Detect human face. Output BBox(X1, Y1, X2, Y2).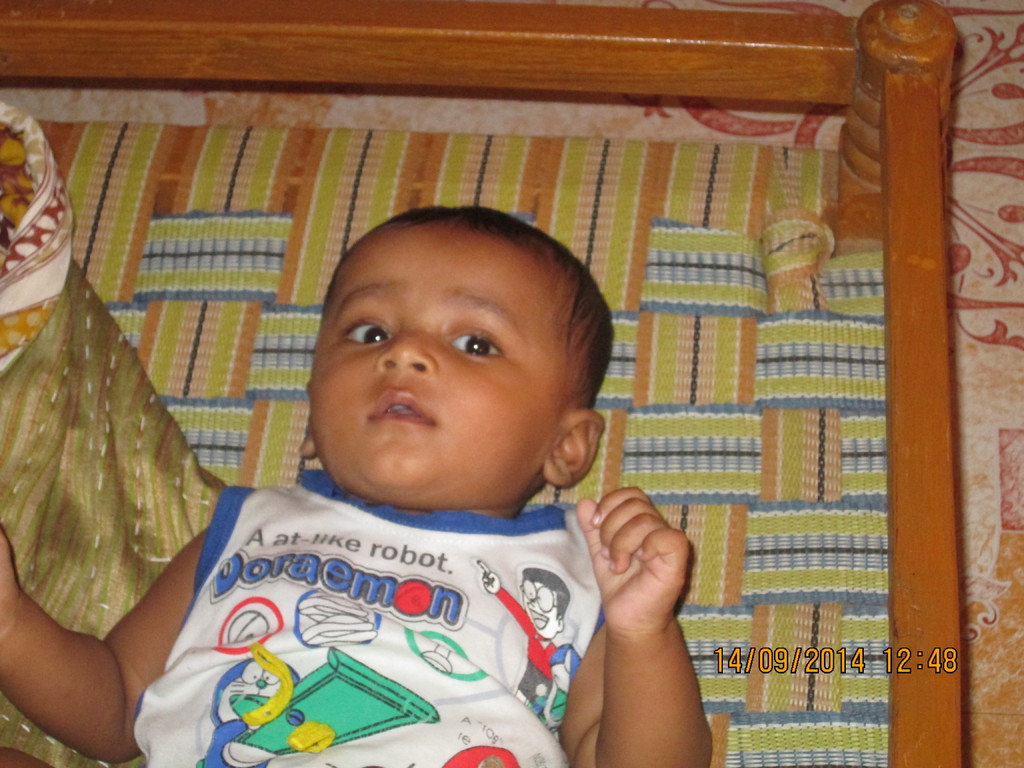
BBox(307, 229, 548, 495).
